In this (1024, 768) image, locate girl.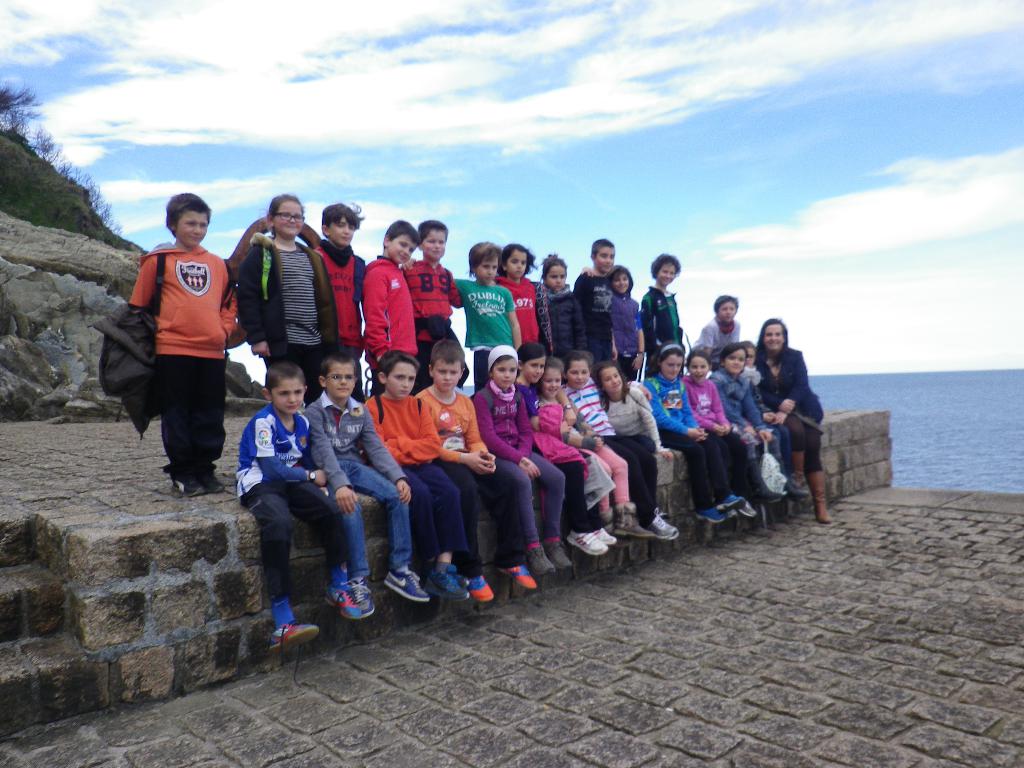
Bounding box: bbox=(531, 360, 589, 479).
